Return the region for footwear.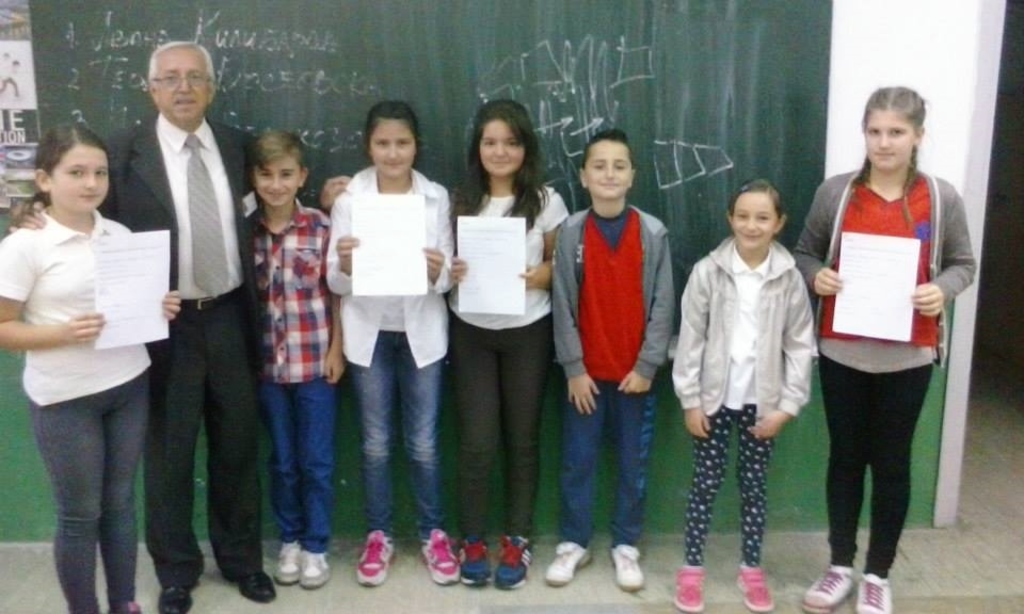
[x1=457, y1=531, x2=491, y2=585].
